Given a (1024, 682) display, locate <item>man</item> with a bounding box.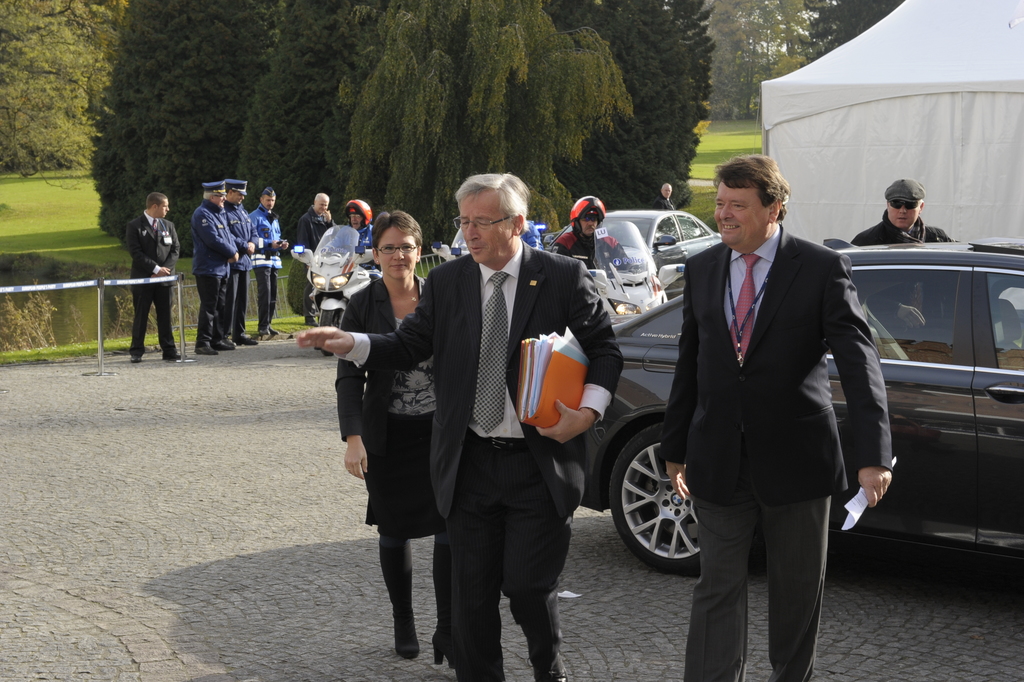
Located: {"x1": 660, "y1": 183, "x2": 684, "y2": 211}.
